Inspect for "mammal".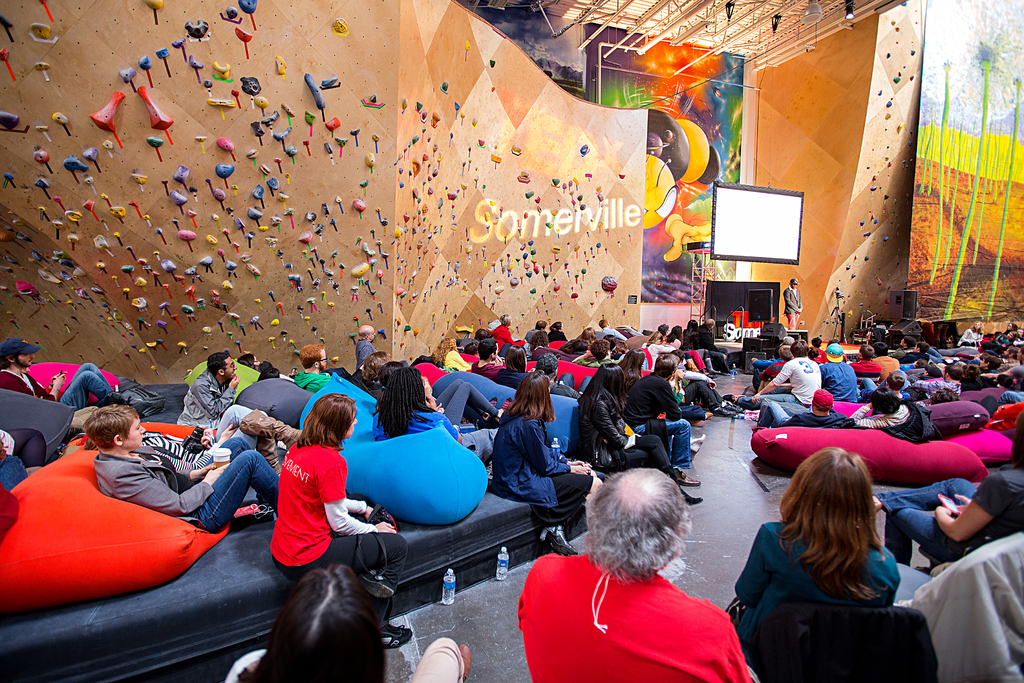
Inspection: bbox=(782, 279, 804, 330).
